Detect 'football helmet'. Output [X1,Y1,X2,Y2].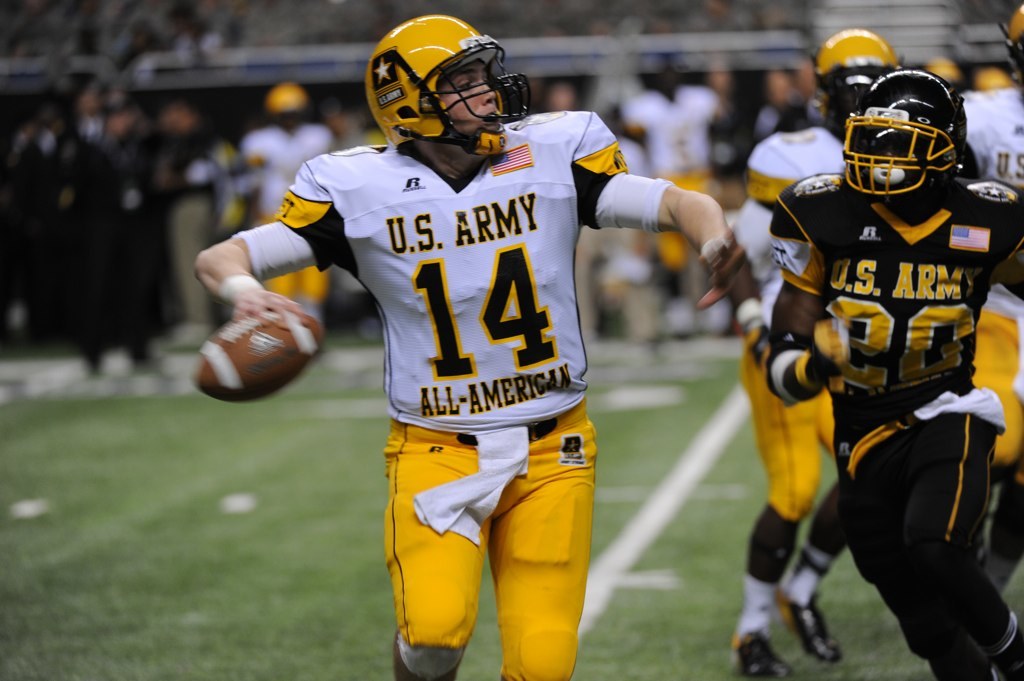
[998,0,1023,86].
